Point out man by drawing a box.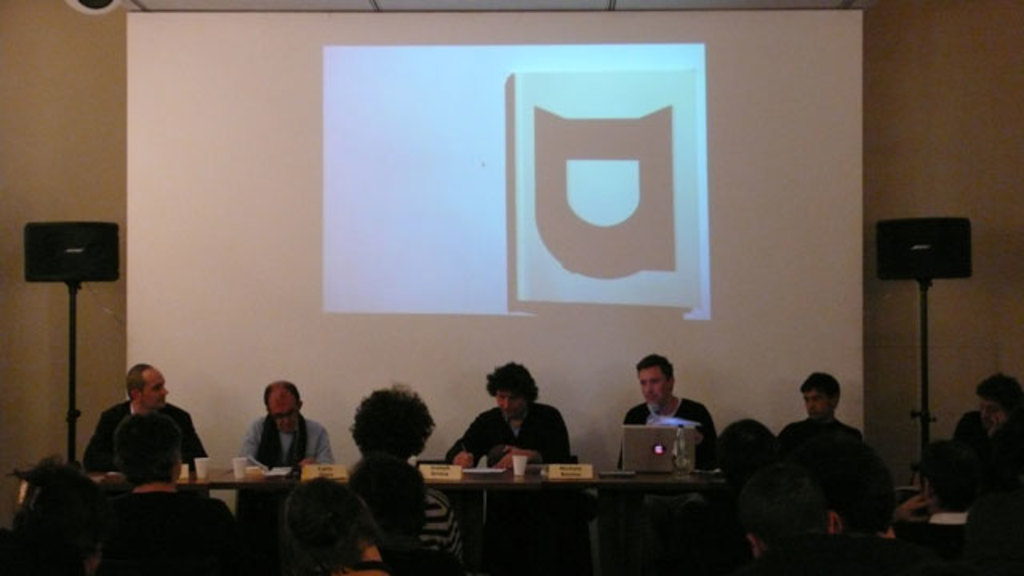
box=[888, 438, 984, 528].
